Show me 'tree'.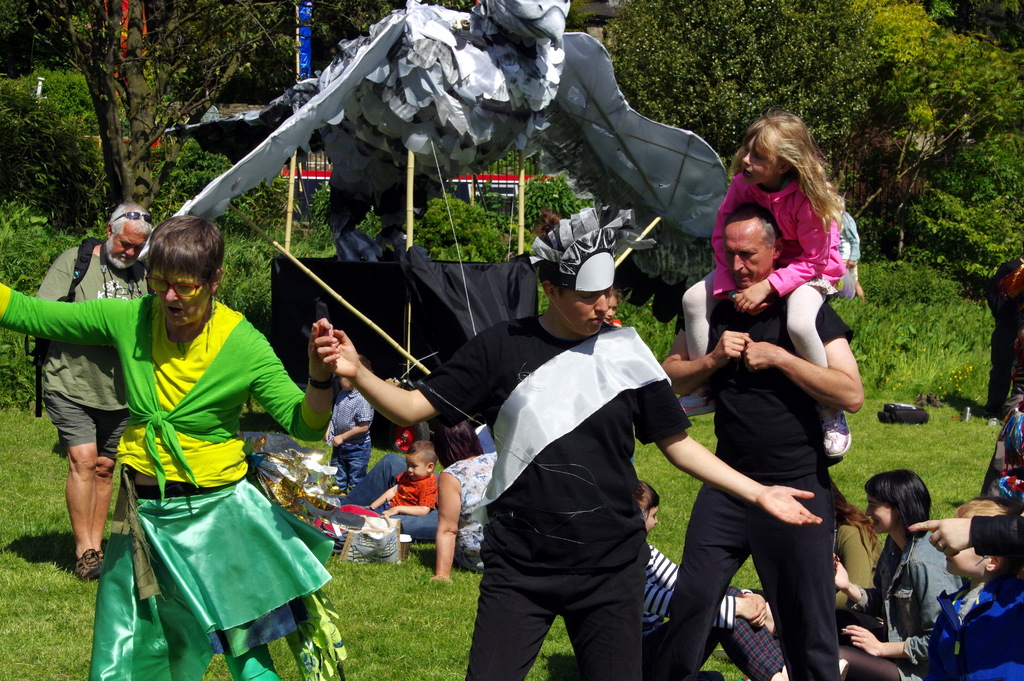
'tree' is here: (862,24,1023,260).
